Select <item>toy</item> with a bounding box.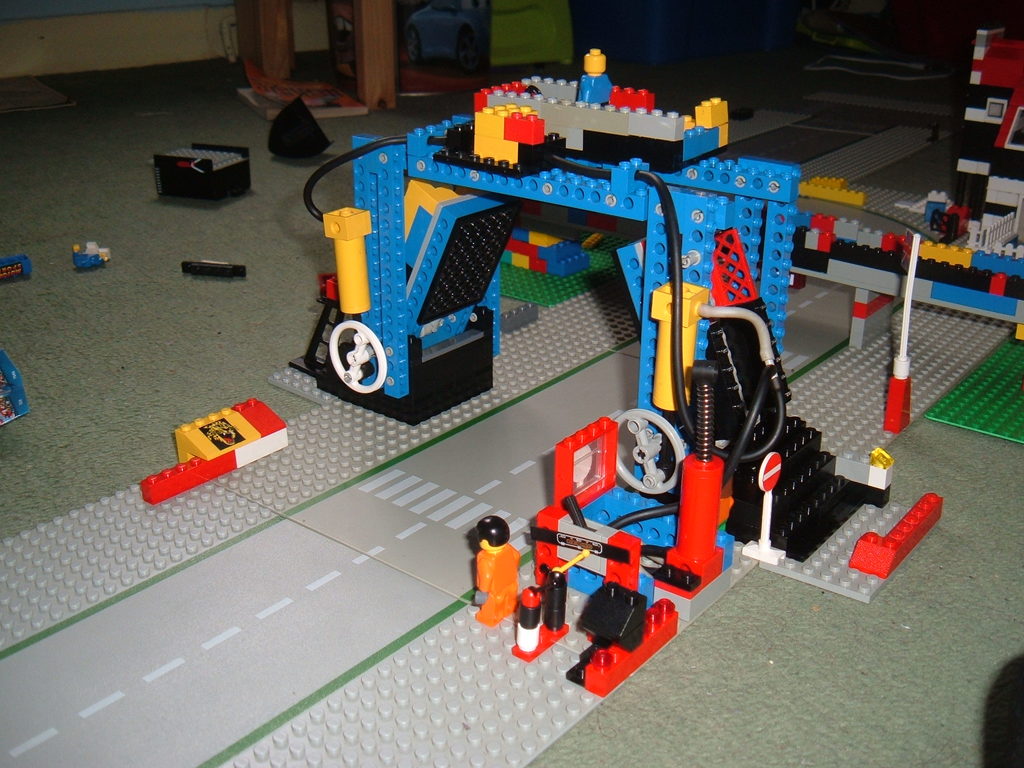
[left=186, top=263, right=250, bottom=280].
